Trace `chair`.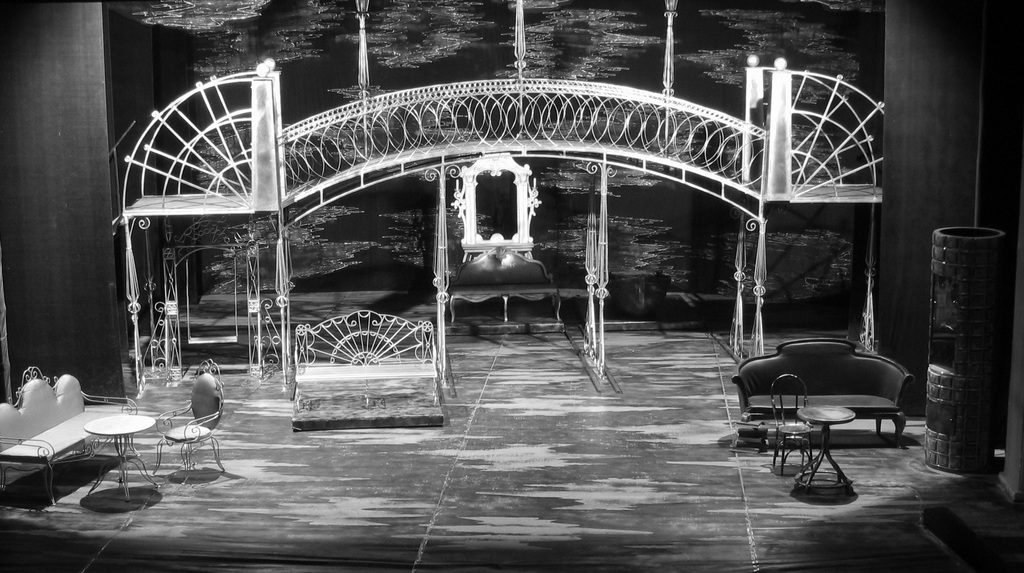
Traced to bbox=(157, 356, 232, 486).
